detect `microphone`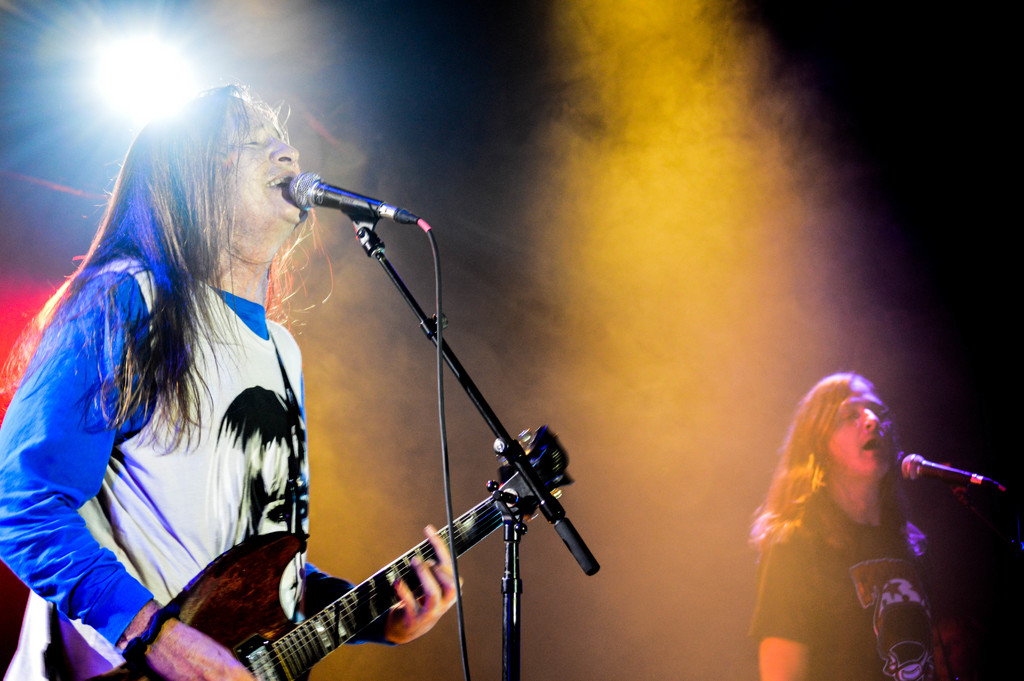
286 171 388 218
